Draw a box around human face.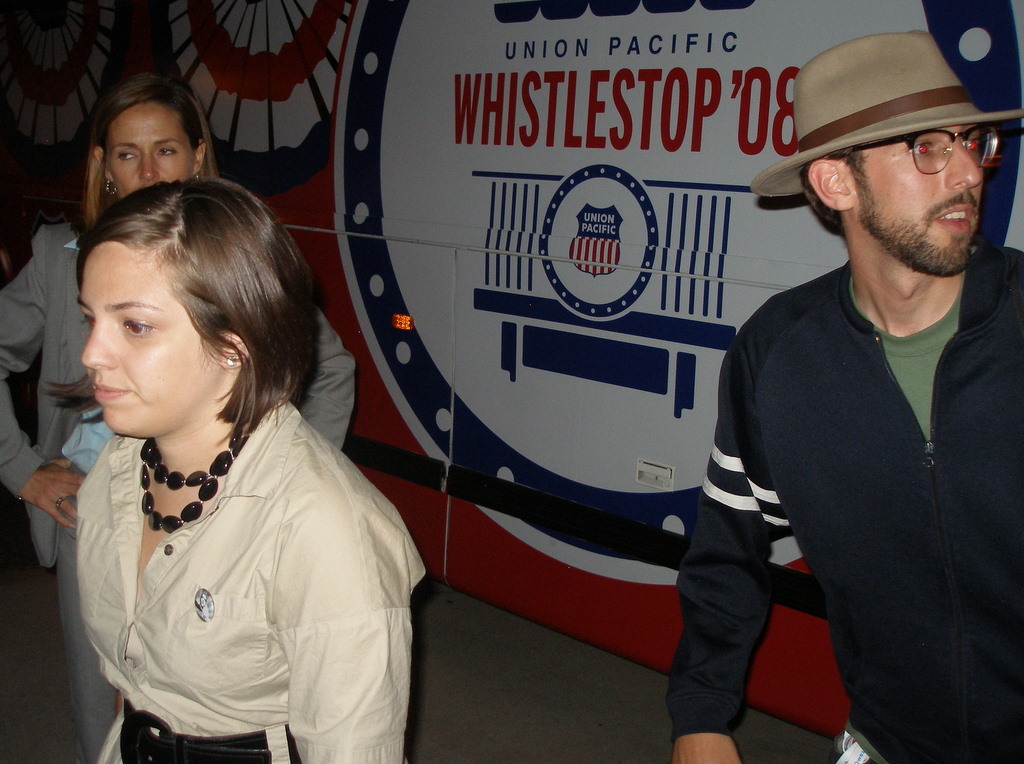
862:124:985:280.
